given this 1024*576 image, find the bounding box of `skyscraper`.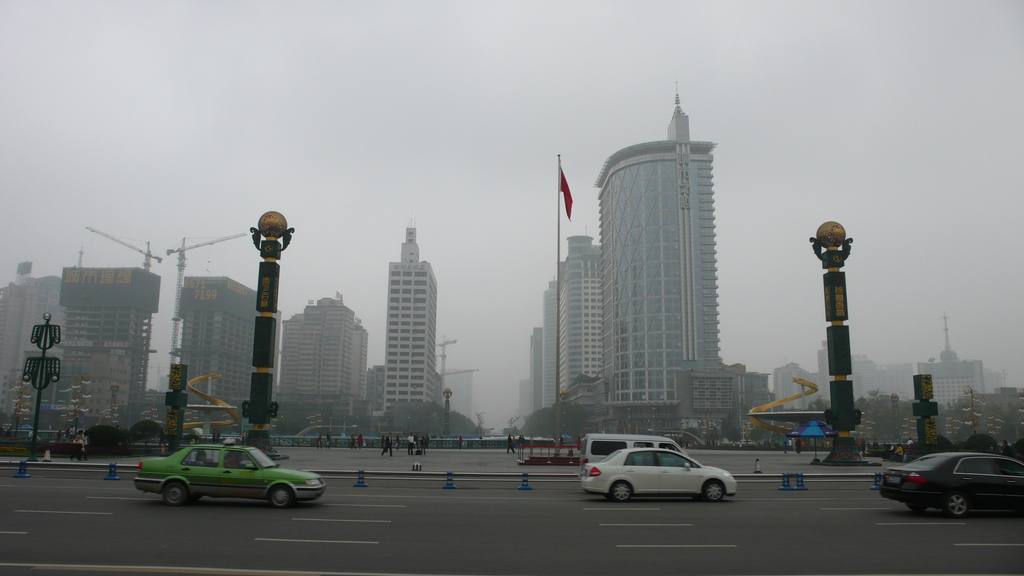
815:342:830:401.
